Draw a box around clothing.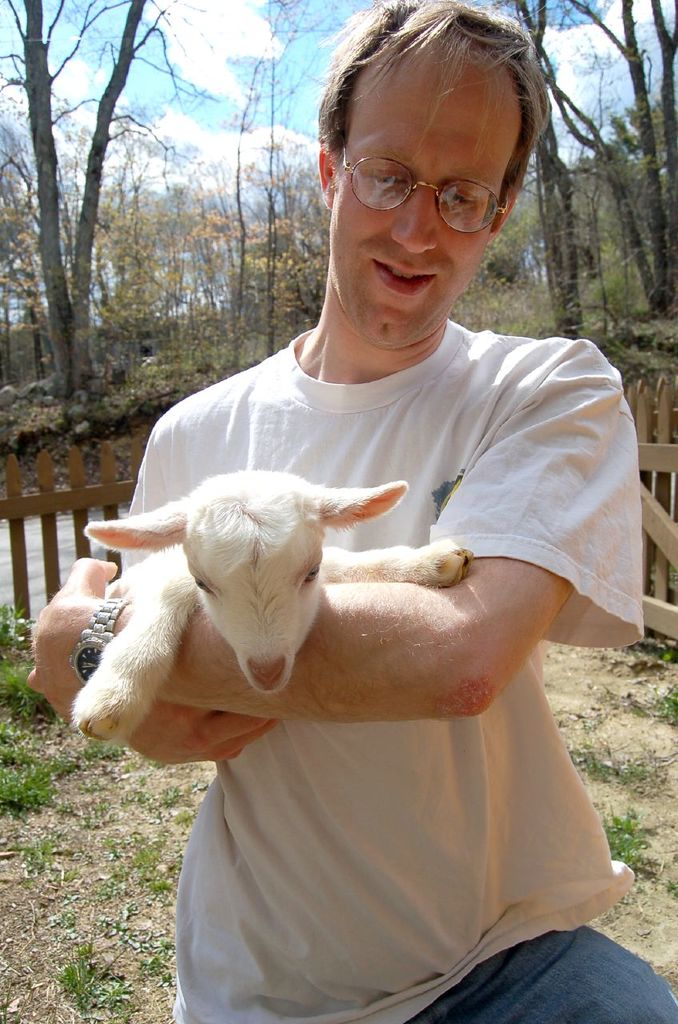
<box>82,302,659,923</box>.
